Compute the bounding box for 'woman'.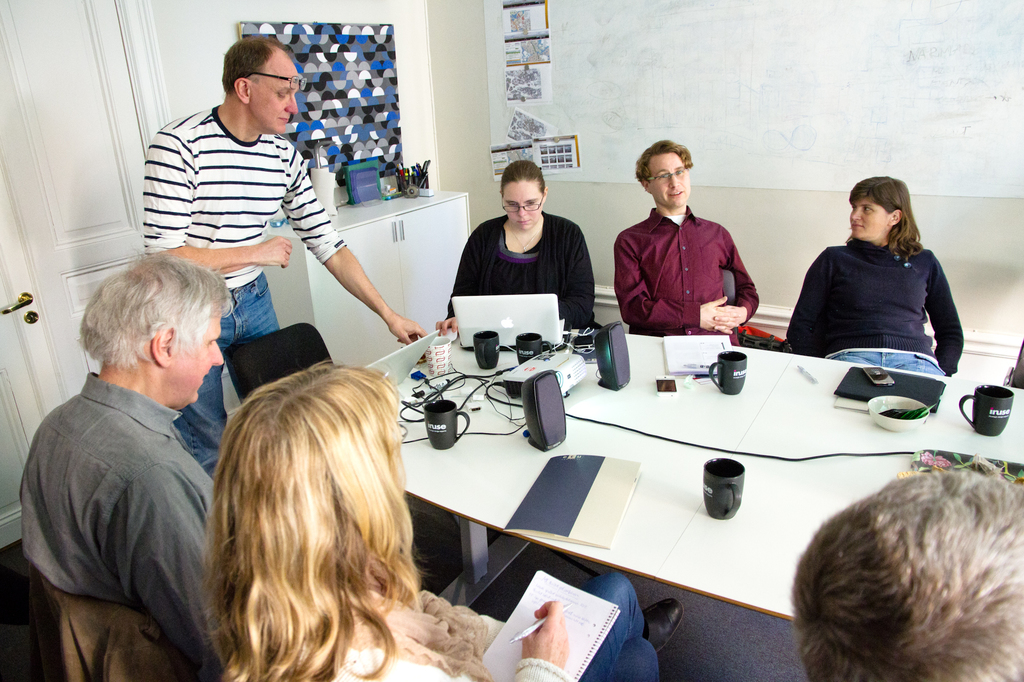
l=781, t=175, r=973, b=387.
